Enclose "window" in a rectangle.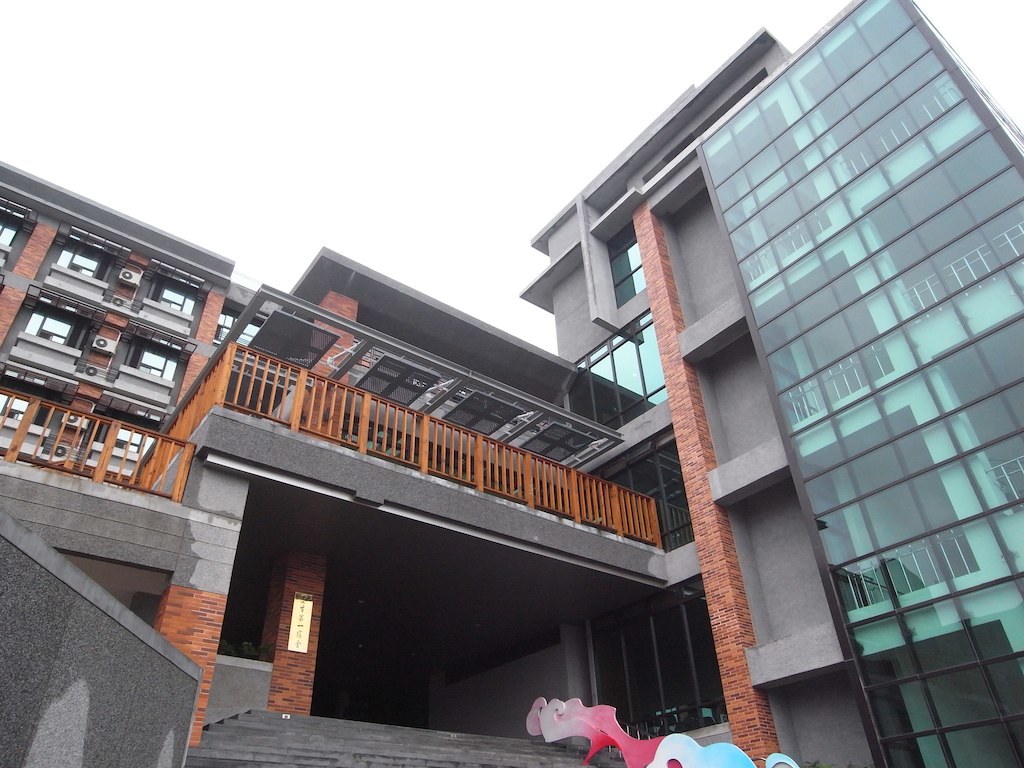
[left=156, top=283, right=196, bottom=317].
